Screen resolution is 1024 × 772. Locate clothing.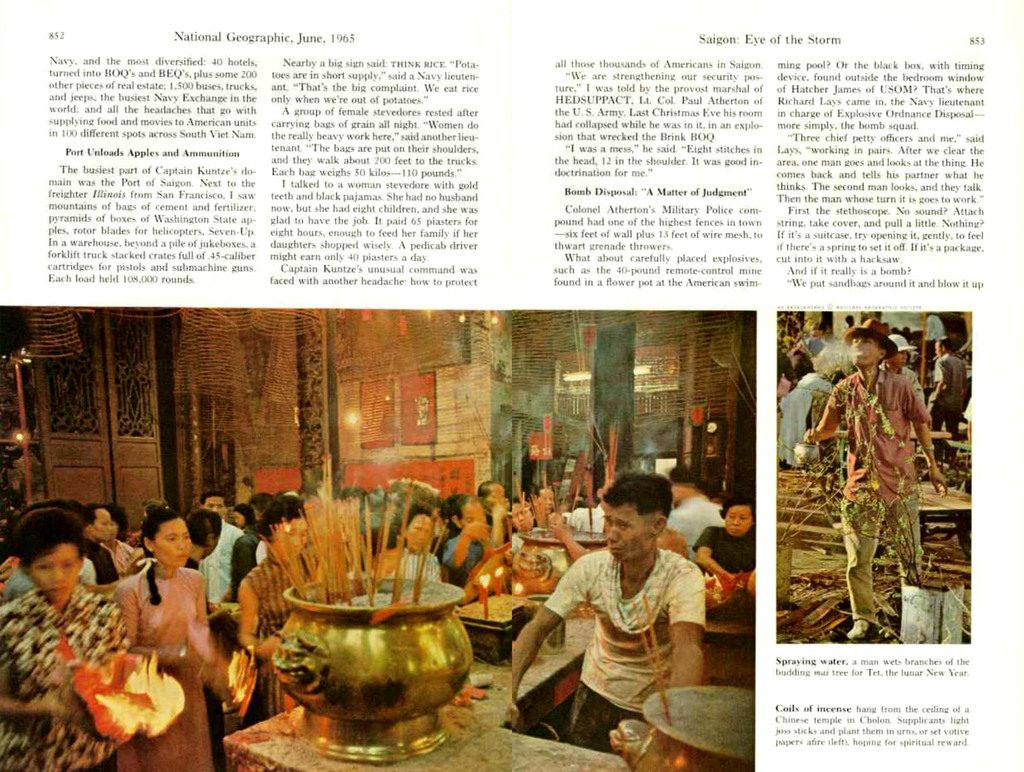
<box>240,558,292,719</box>.
